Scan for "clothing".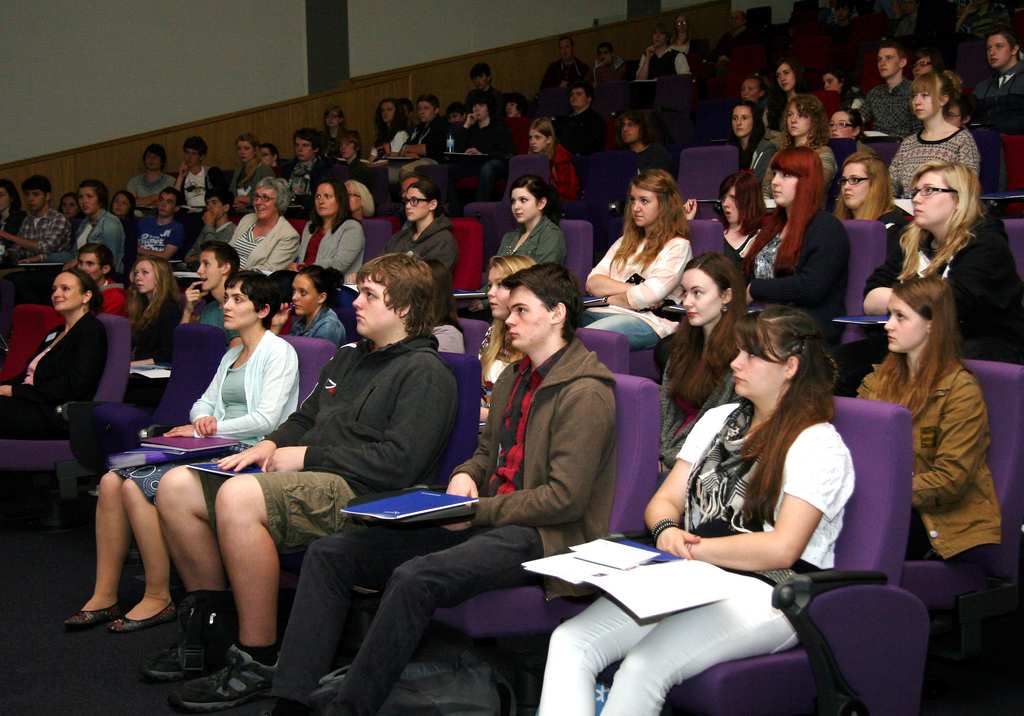
Scan result: select_region(525, 138, 577, 224).
